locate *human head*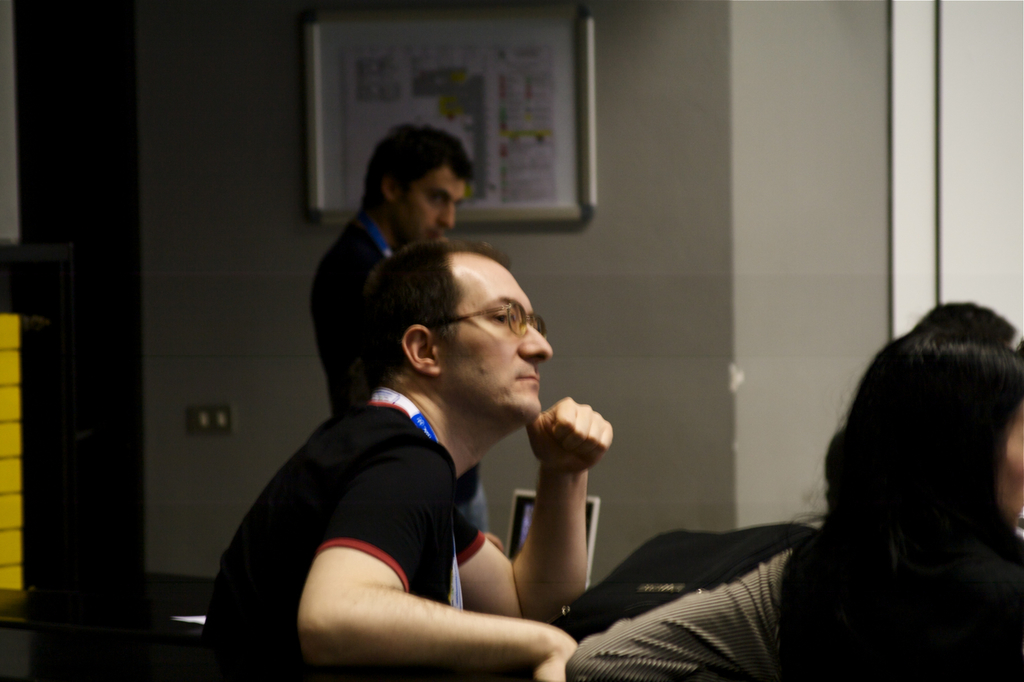
detection(807, 307, 1015, 596)
